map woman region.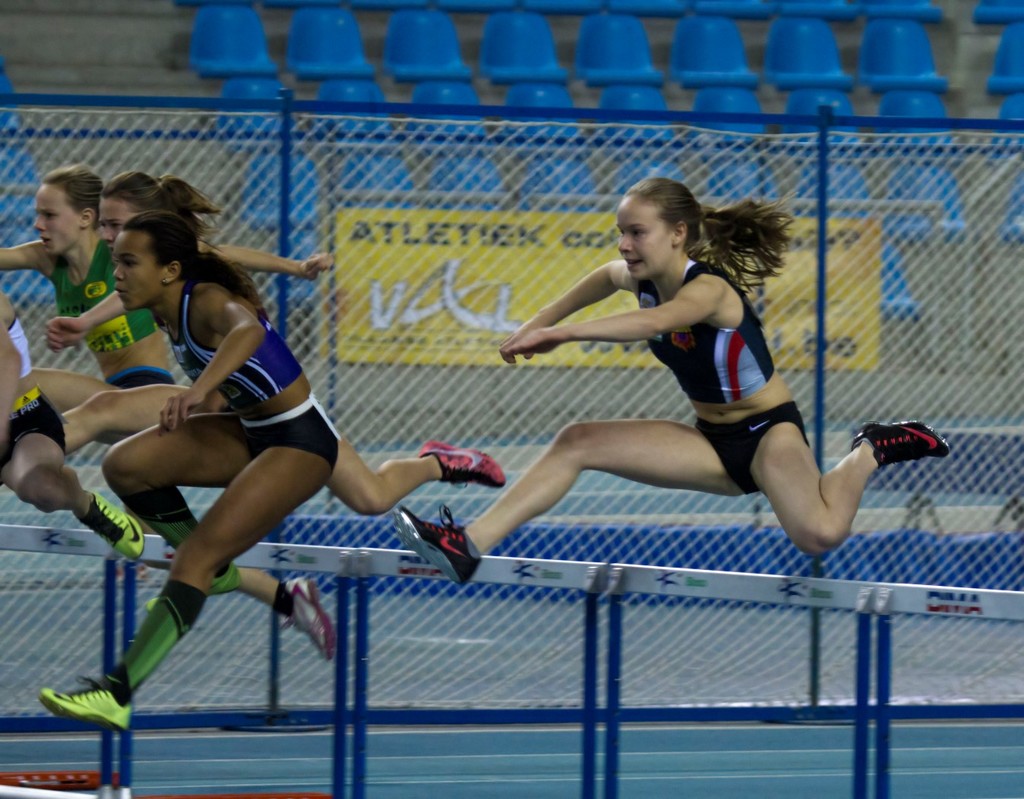
Mapped to 0:163:176:451.
